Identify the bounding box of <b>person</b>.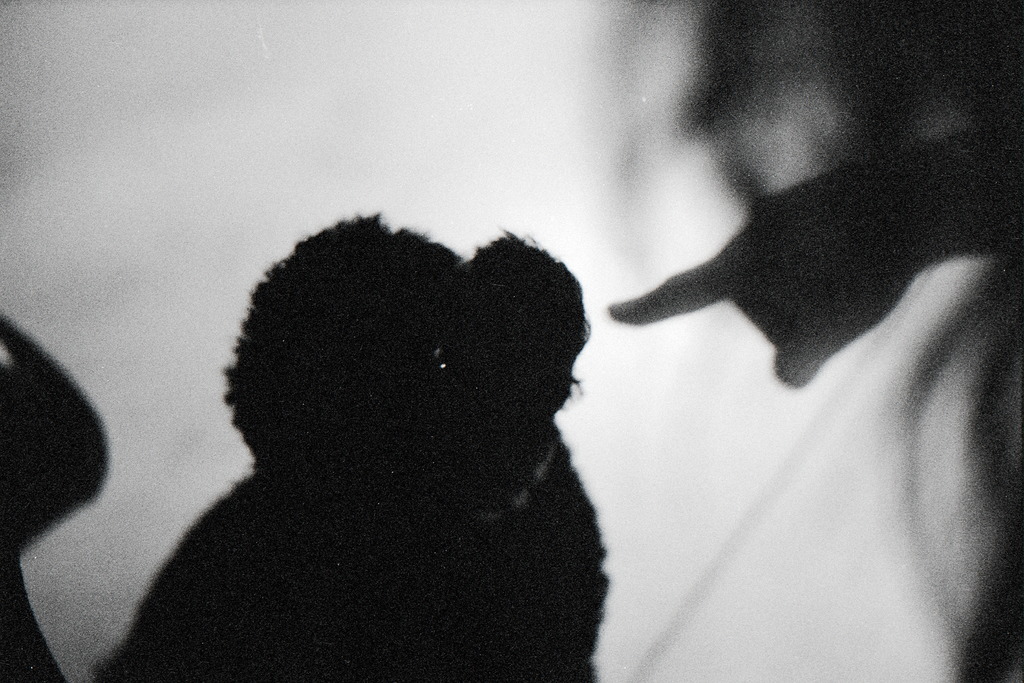
602,109,1019,382.
